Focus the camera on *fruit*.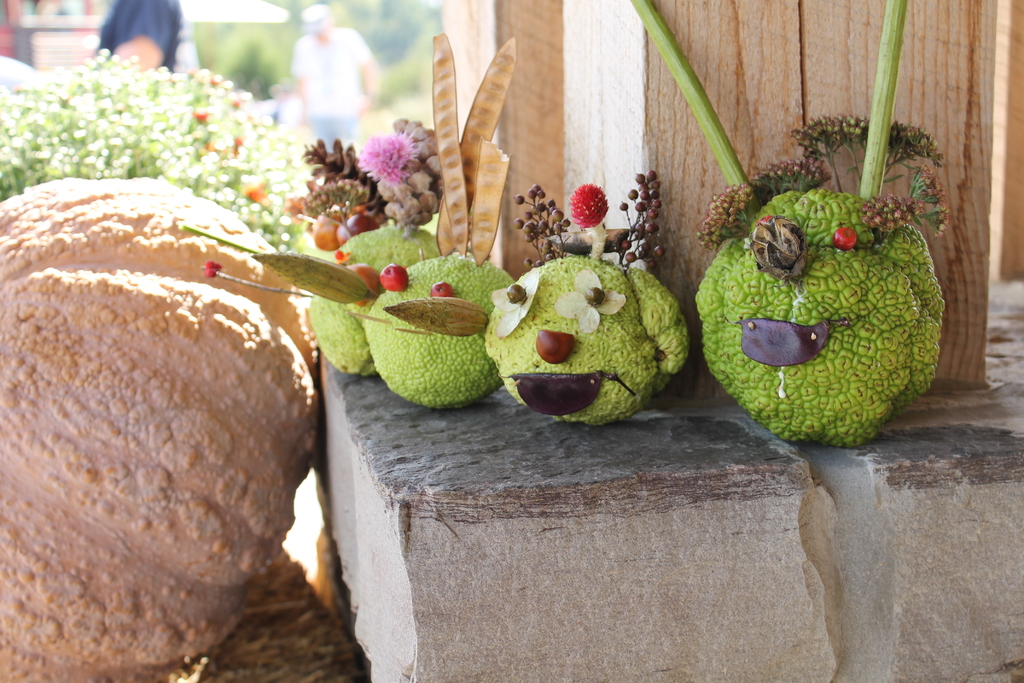
Focus region: 303 220 436 383.
